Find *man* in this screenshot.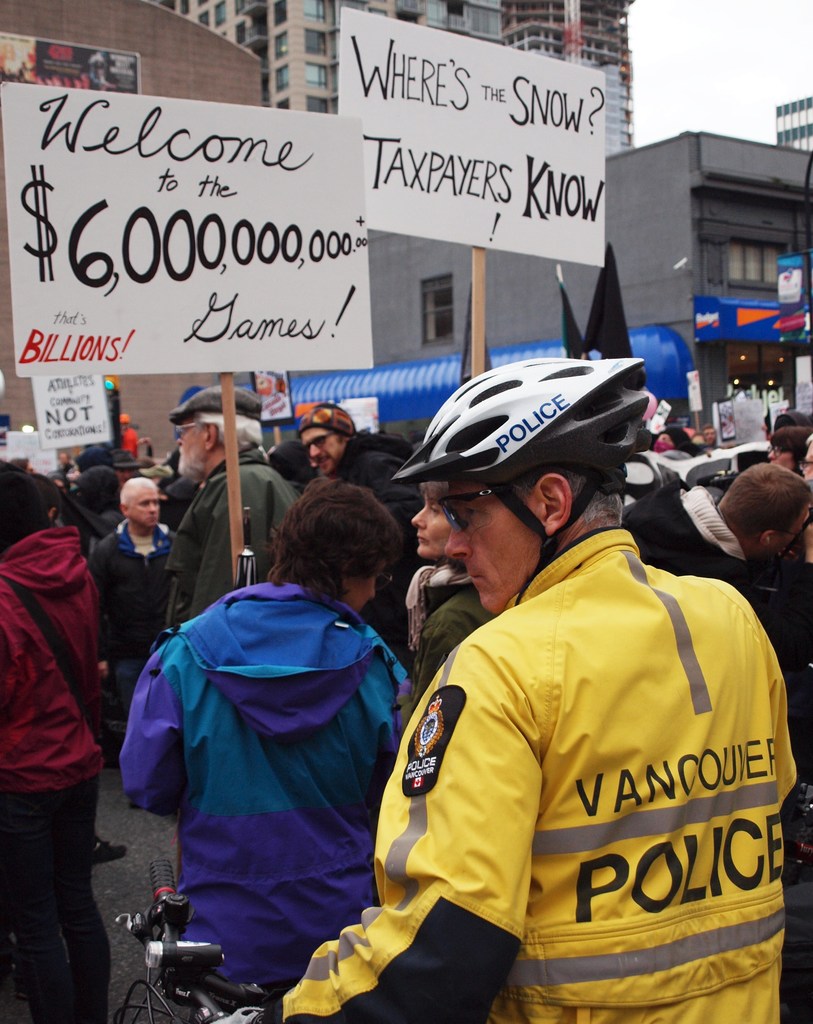
The bounding box for *man* is Rect(120, 460, 423, 1017).
